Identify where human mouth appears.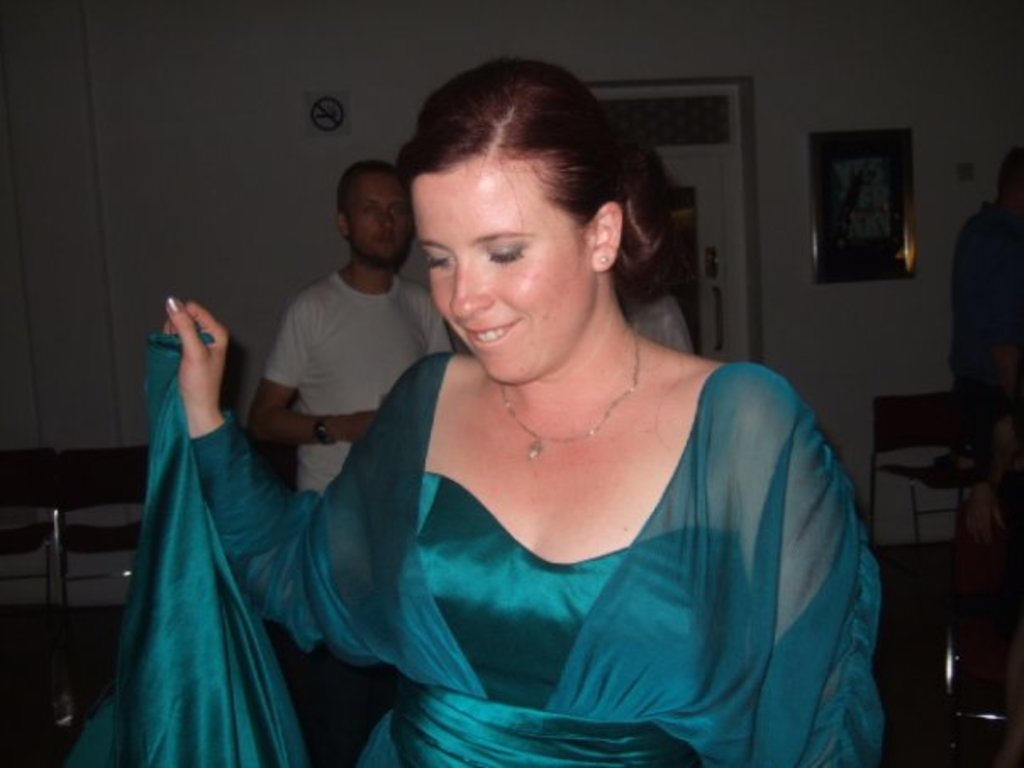
Appears at 458 317 522 349.
